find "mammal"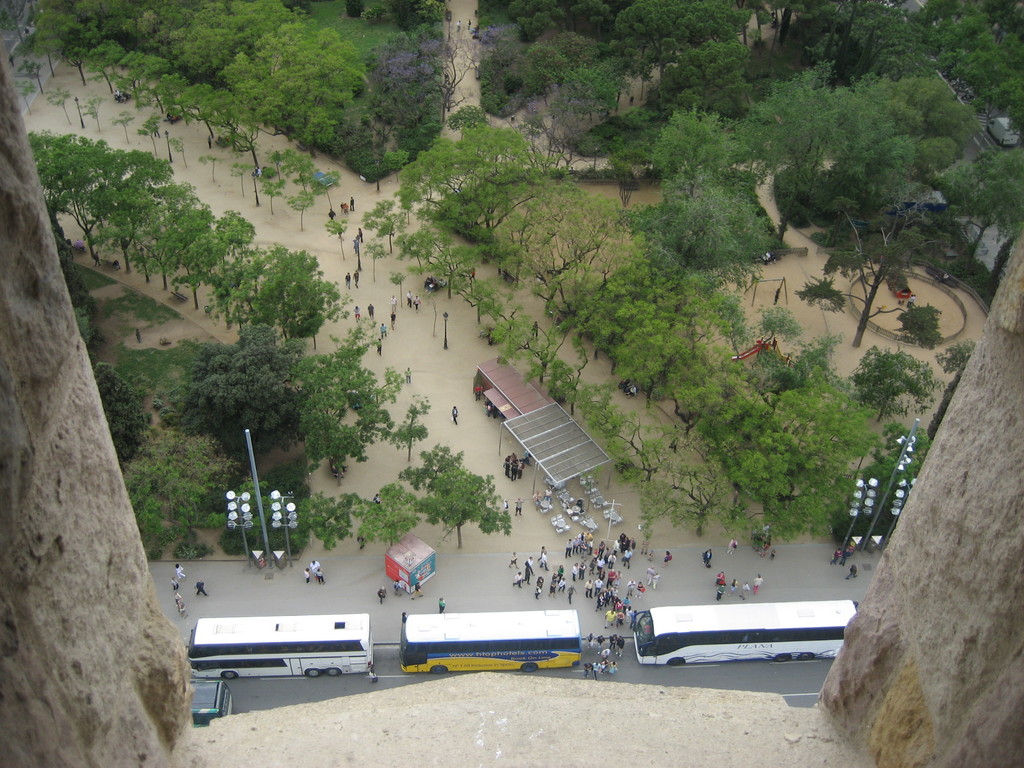
pyautogui.locateOnScreen(348, 196, 354, 208)
